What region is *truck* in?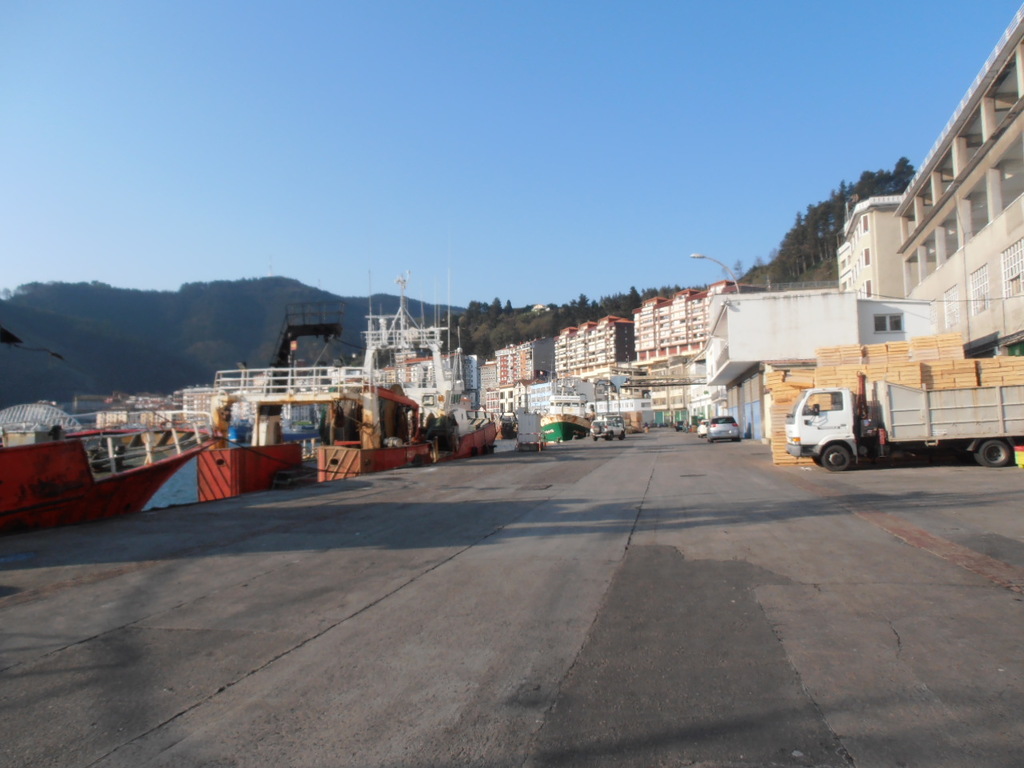
{"x1": 774, "y1": 351, "x2": 1004, "y2": 481}.
